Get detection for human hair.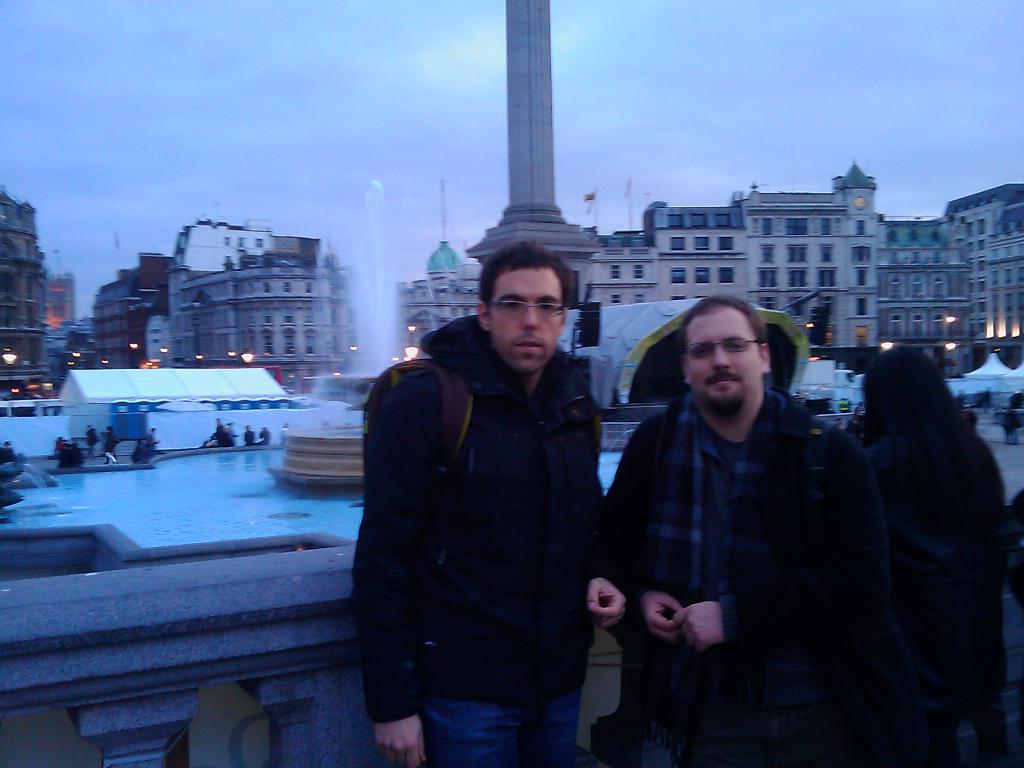
Detection: left=473, top=245, right=581, bottom=341.
